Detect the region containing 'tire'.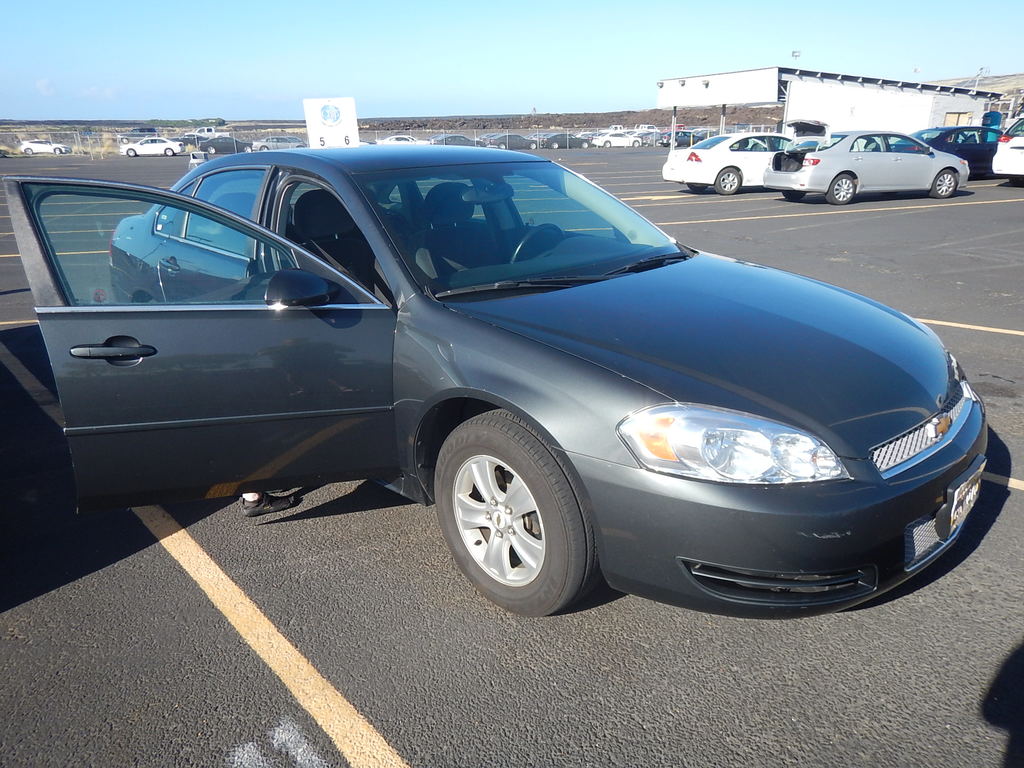
605, 141, 612, 146.
